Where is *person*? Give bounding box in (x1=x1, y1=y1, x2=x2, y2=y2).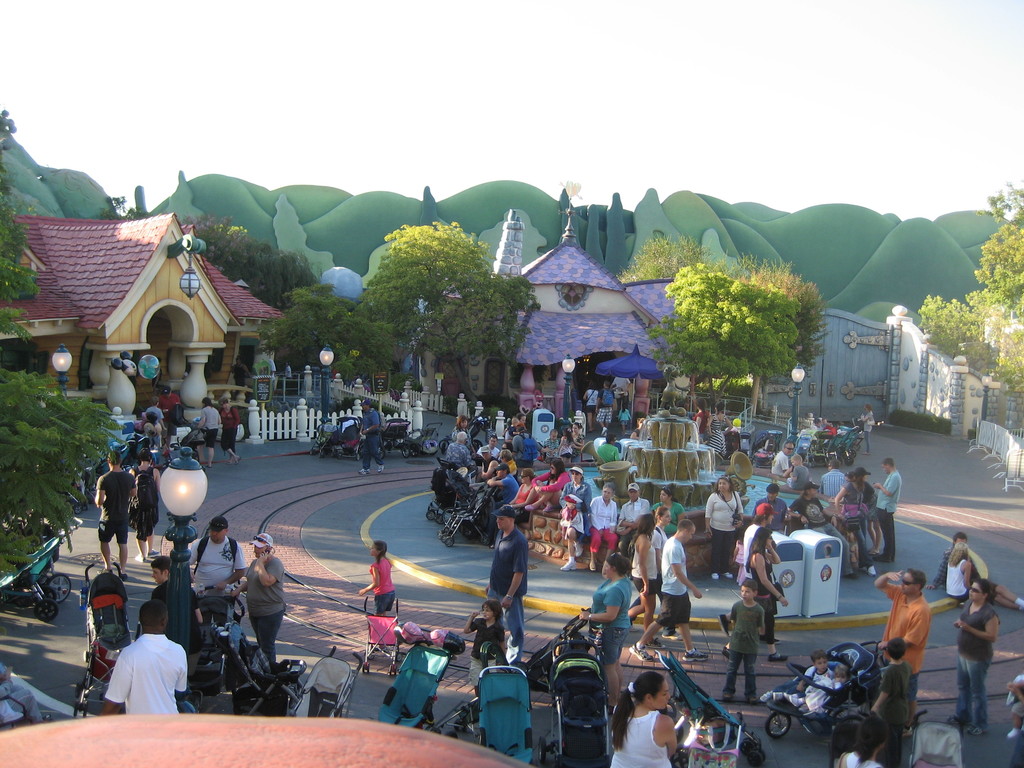
(x1=484, y1=461, x2=522, y2=509).
